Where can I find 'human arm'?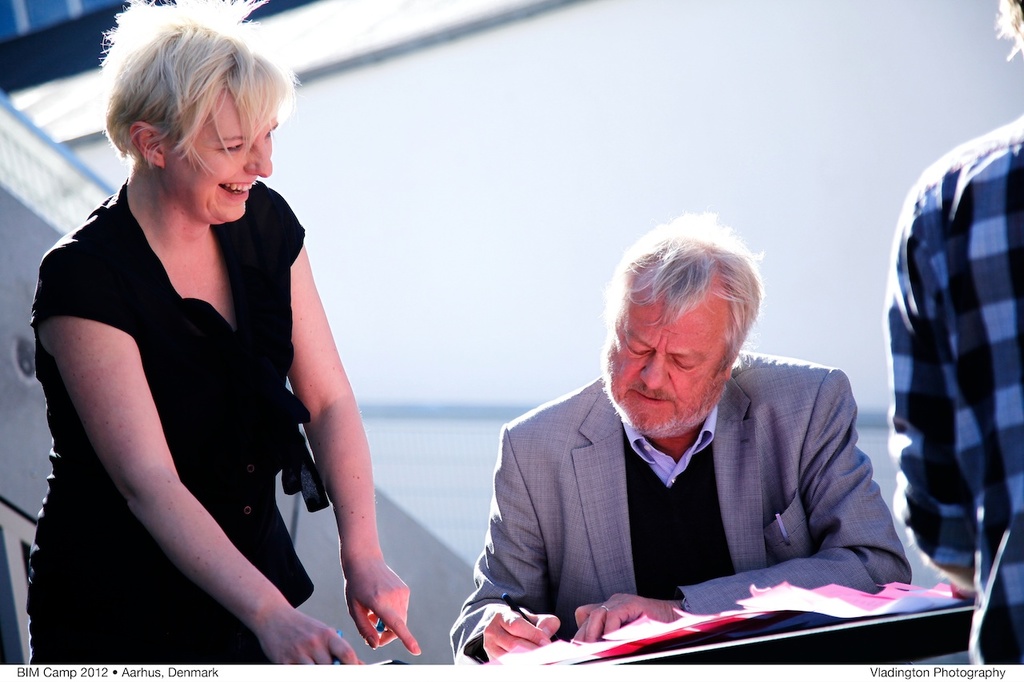
You can find it at left=34, top=243, right=356, bottom=668.
